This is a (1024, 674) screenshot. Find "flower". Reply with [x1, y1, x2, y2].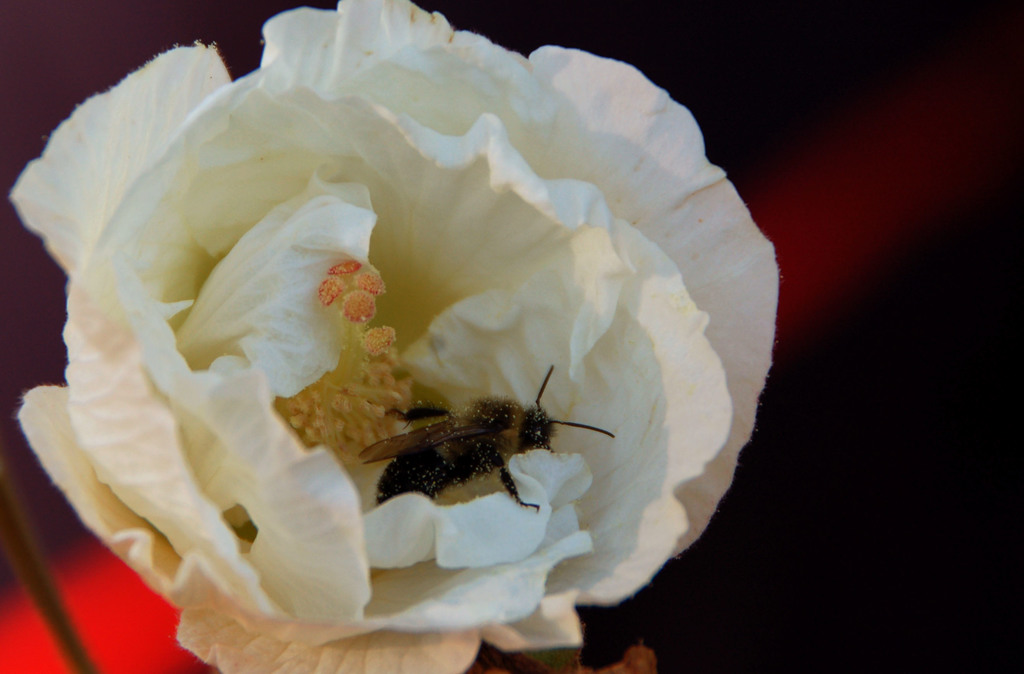
[15, 36, 794, 659].
